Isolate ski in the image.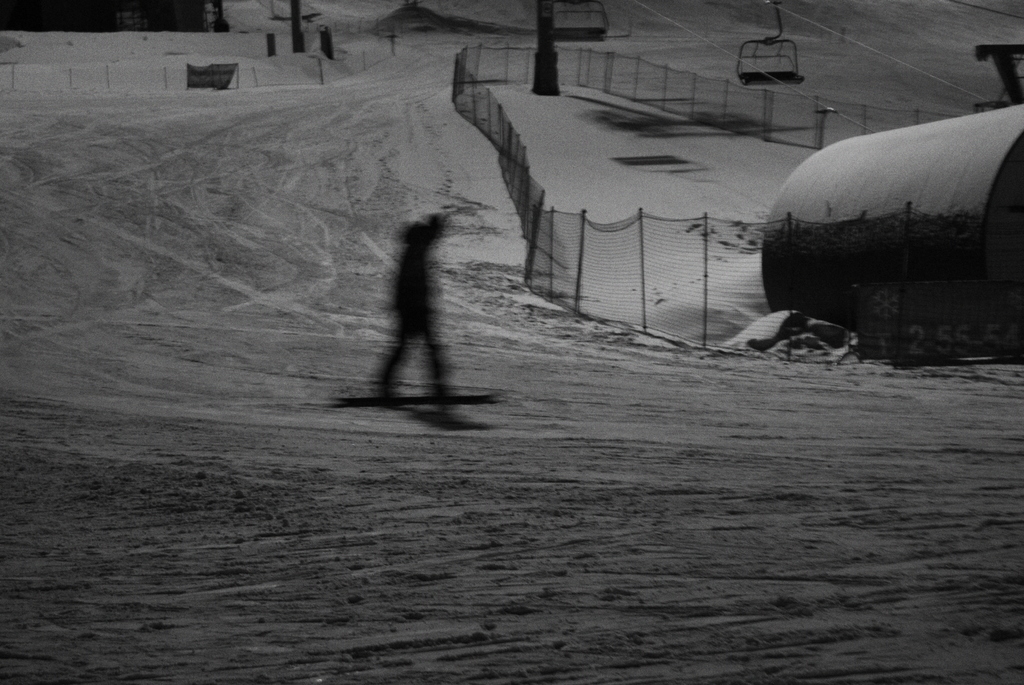
Isolated region: (330,382,511,406).
